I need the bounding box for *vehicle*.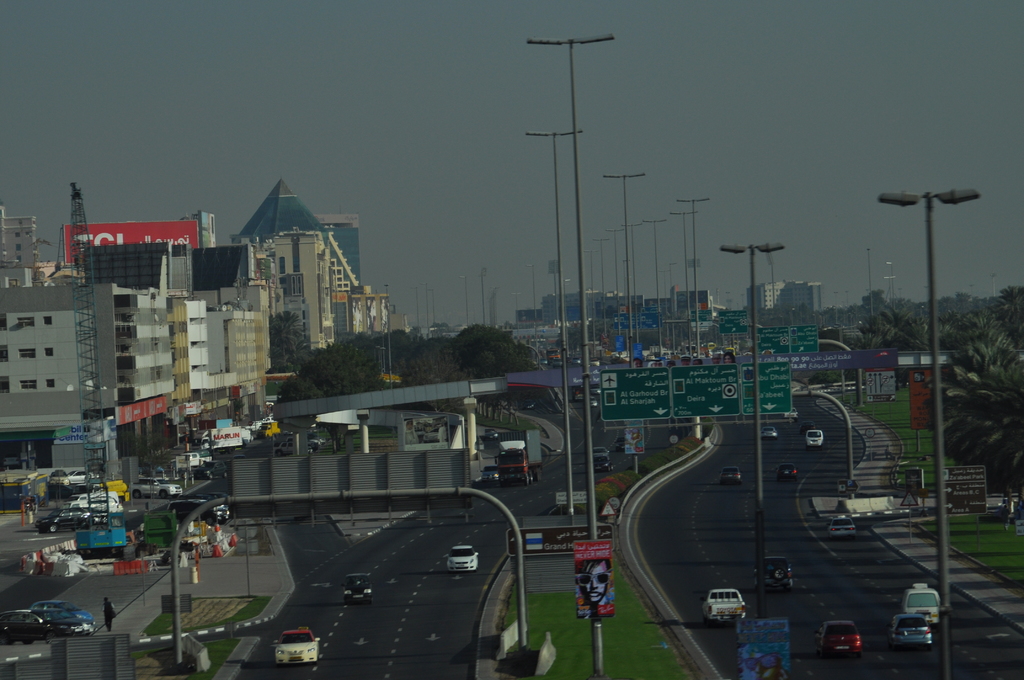
Here it is: 65/492/106/515.
